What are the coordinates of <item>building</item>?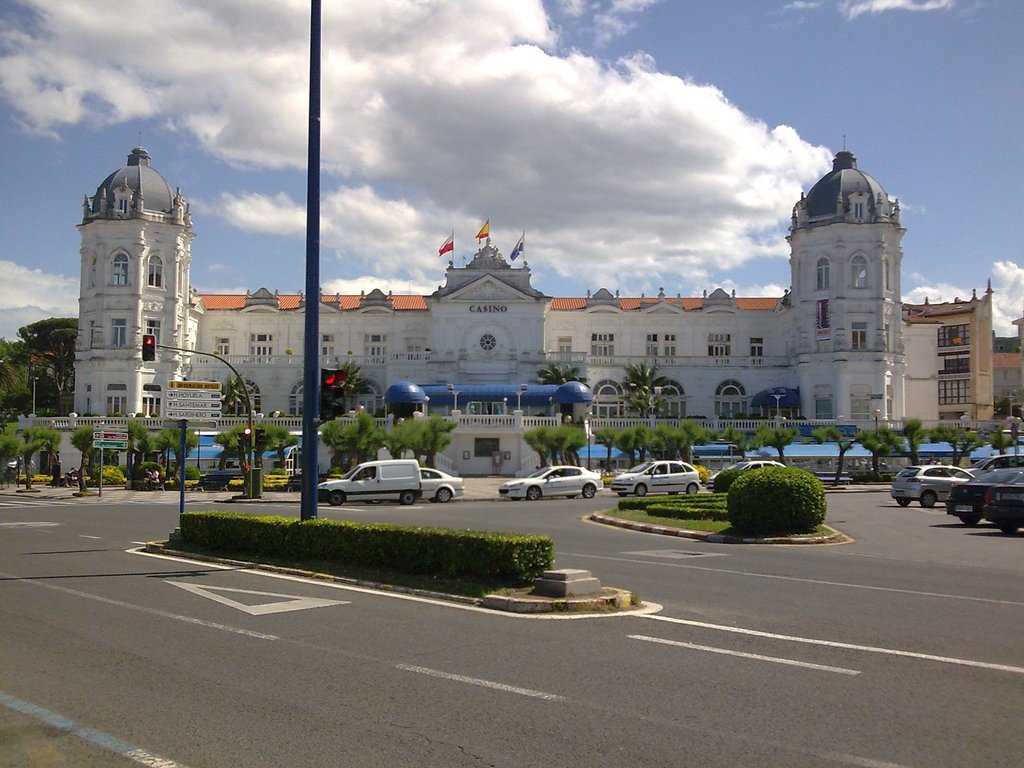
left=70, top=134, right=996, bottom=434.
